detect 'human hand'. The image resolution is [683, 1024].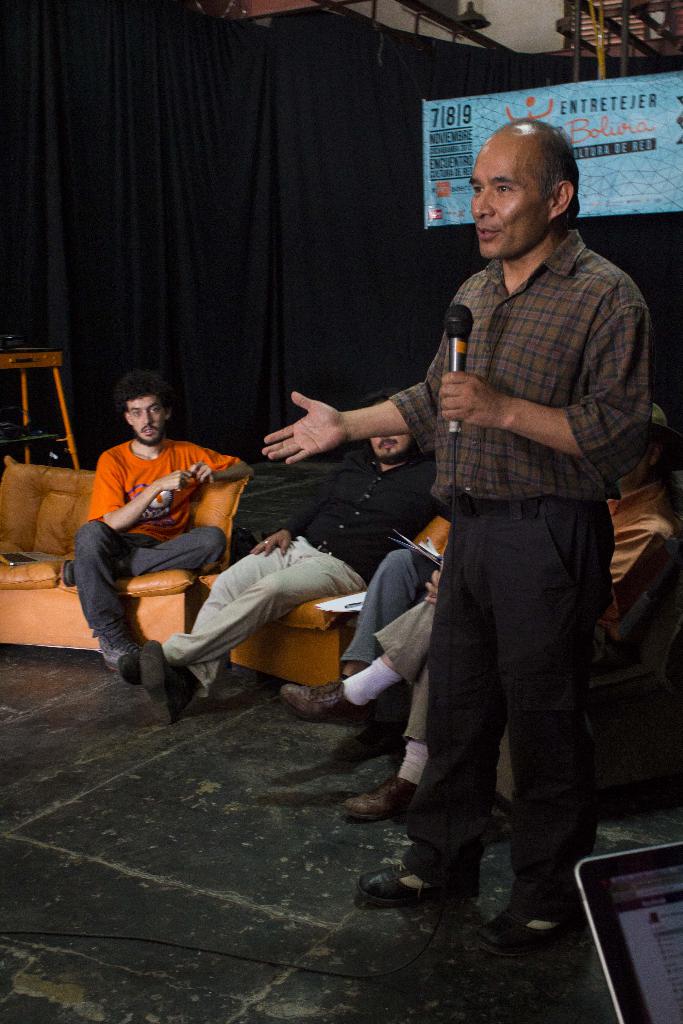
186 461 211 488.
